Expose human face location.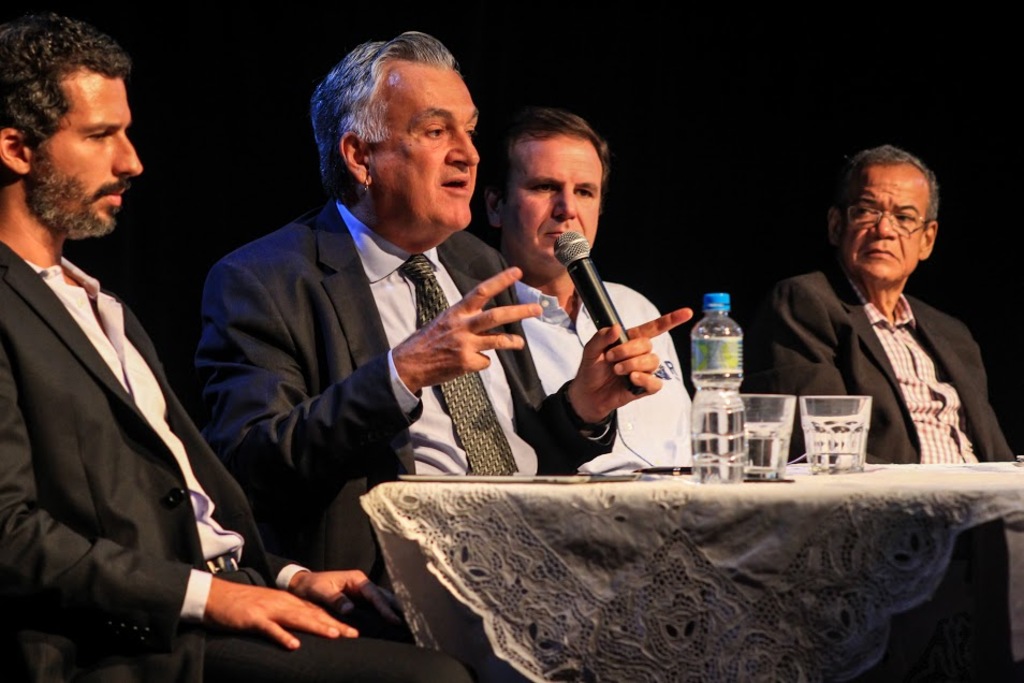
Exposed at (838,165,932,289).
